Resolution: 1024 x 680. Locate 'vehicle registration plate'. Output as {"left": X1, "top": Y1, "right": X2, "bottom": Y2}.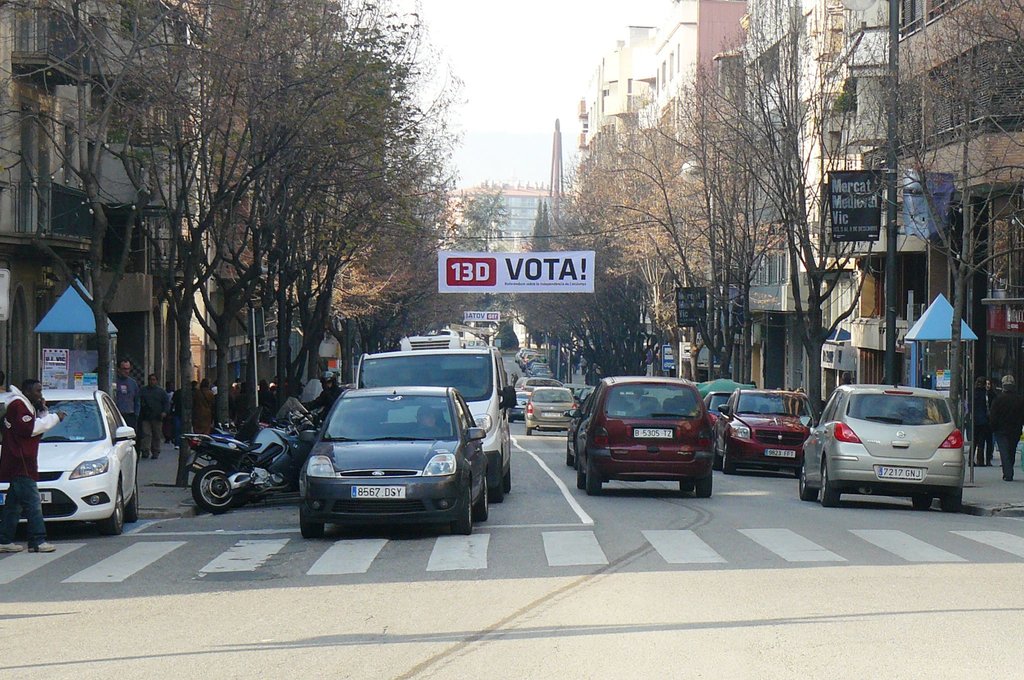
{"left": 633, "top": 429, "right": 671, "bottom": 437}.
